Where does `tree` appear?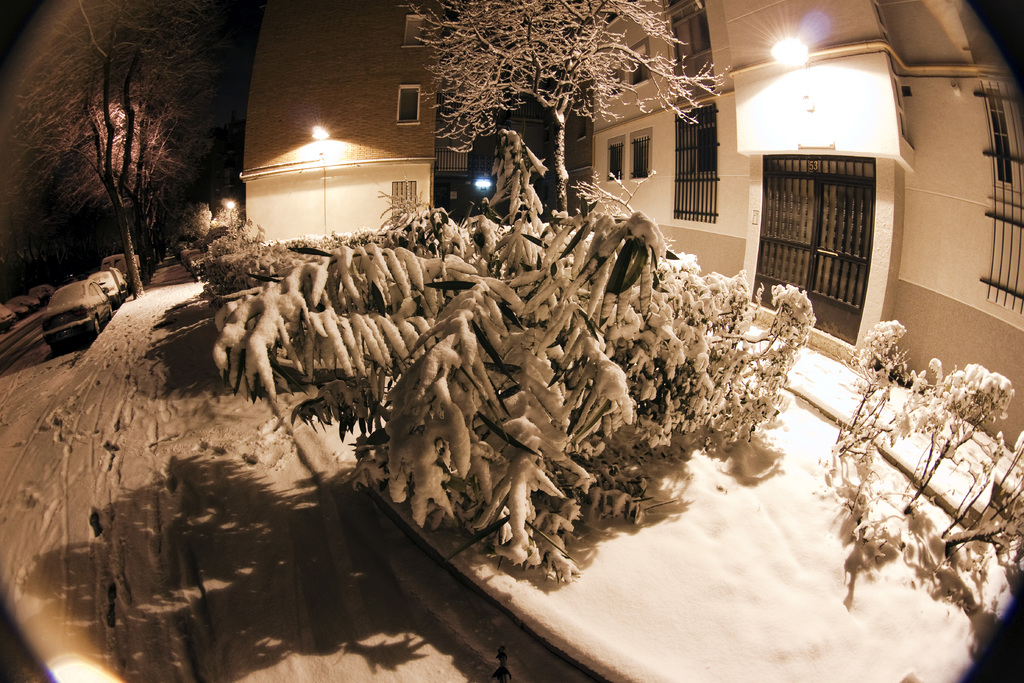
Appears at left=406, top=0, right=732, bottom=226.
